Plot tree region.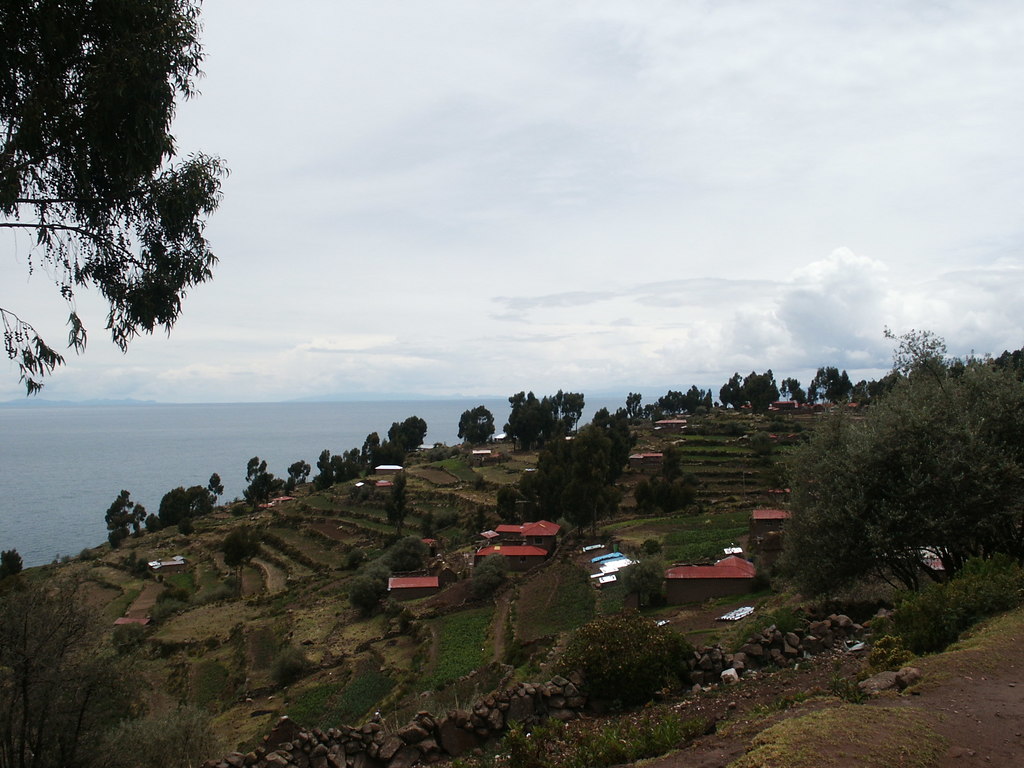
Plotted at locate(0, 0, 228, 394).
